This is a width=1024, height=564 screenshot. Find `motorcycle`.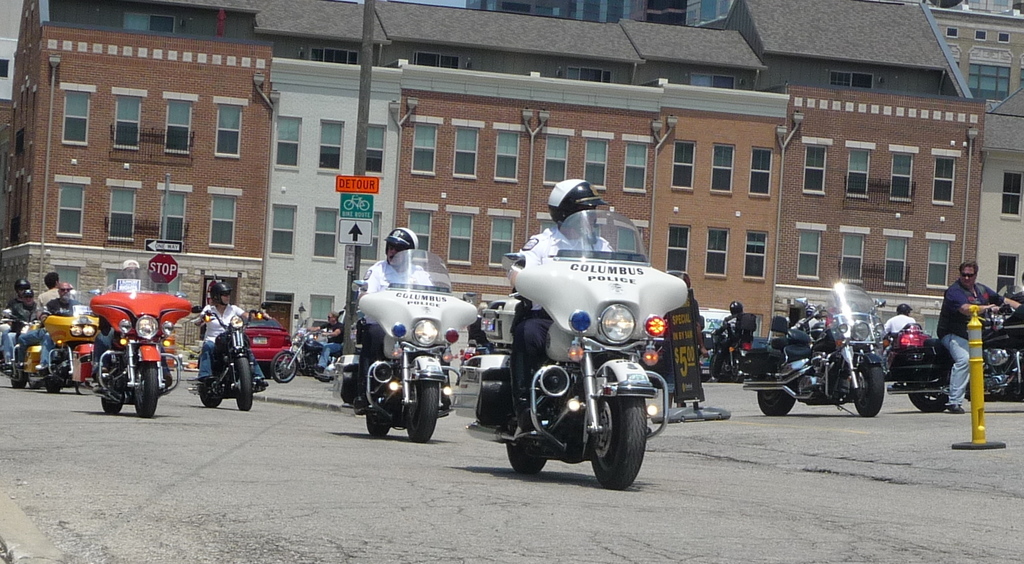
Bounding box: region(191, 309, 266, 410).
